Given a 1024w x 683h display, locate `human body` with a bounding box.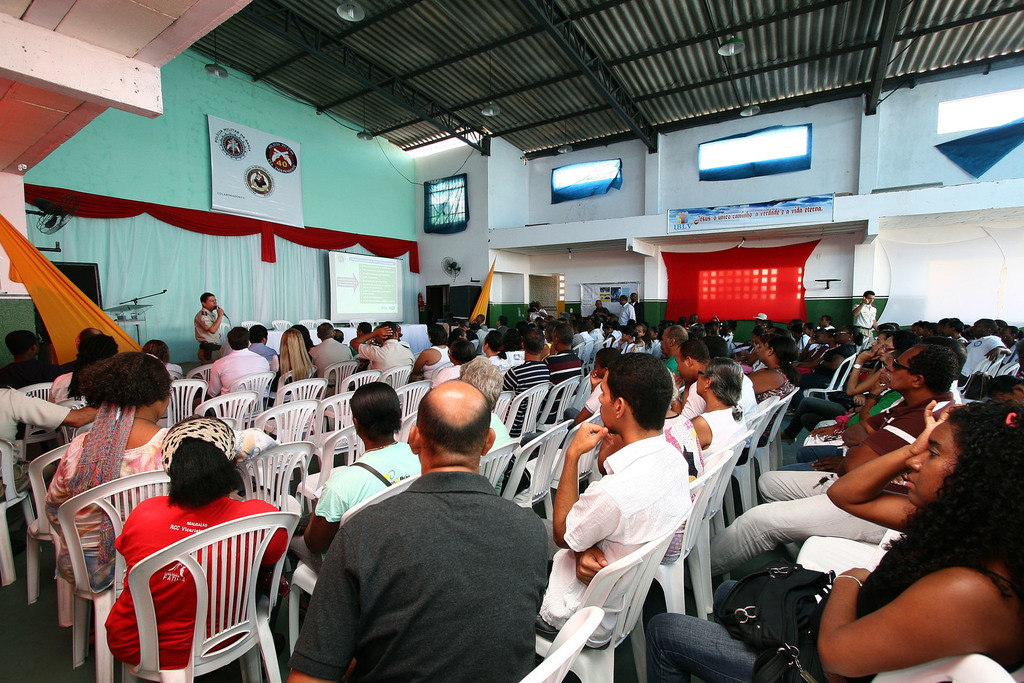
Located: <bbox>347, 320, 416, 381</bbox>.
